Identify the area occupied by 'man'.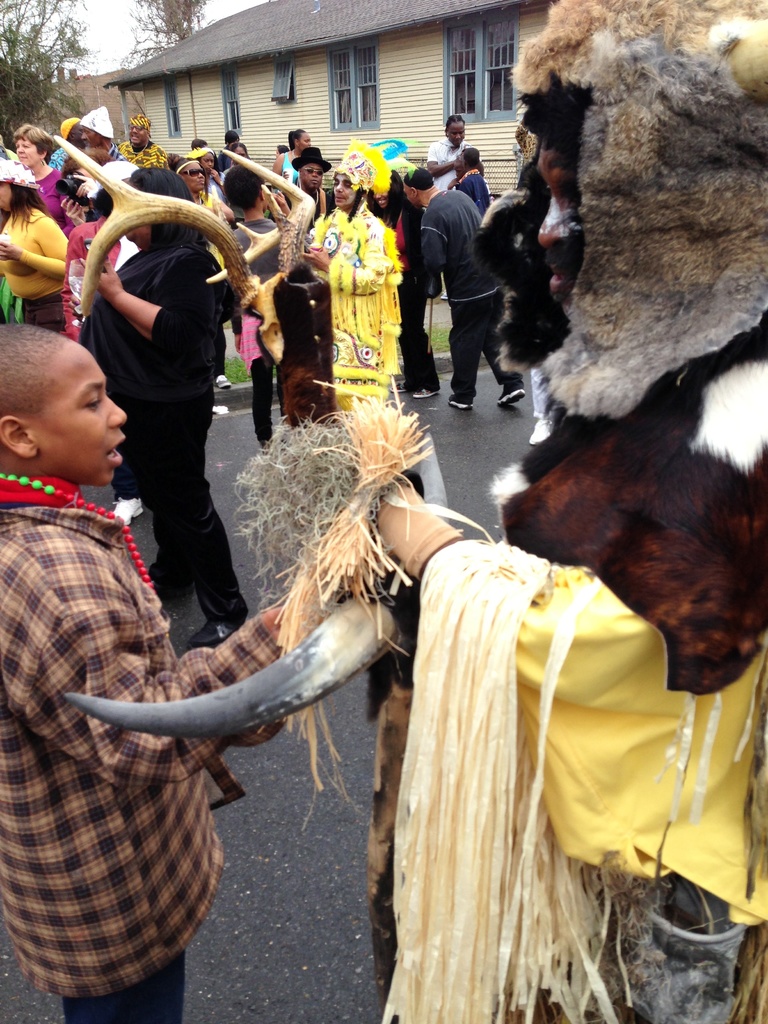
Area: bbox=(65, 152, 287, 670).
